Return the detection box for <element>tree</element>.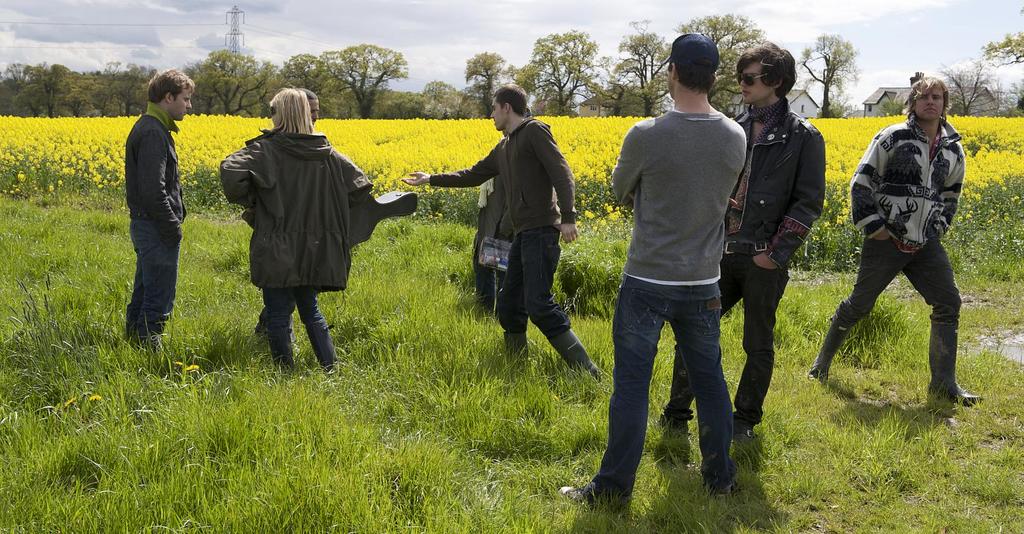
box=[413, 77, 467, 118].
